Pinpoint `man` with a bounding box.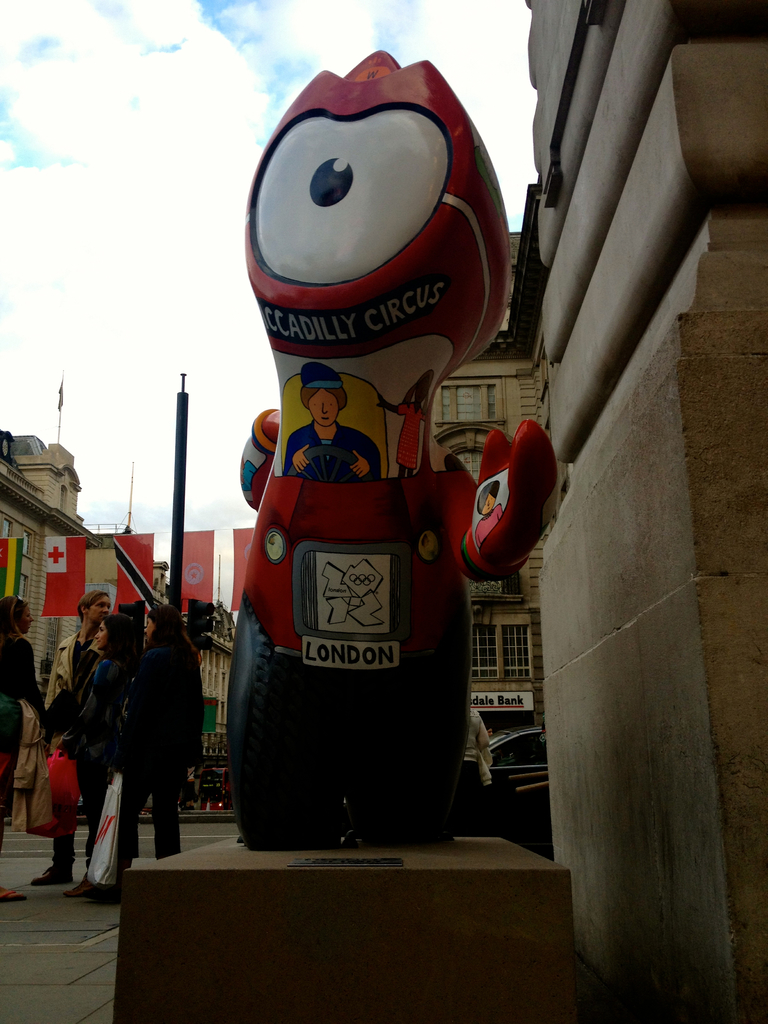
bbox(32, 591, 112, 883).
